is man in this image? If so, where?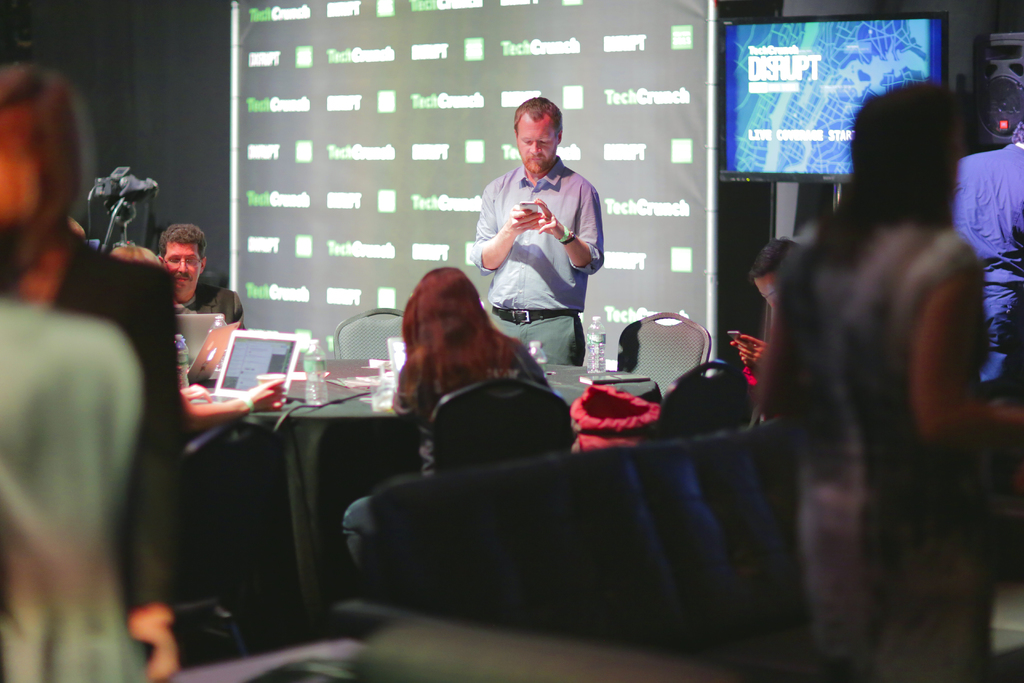
Yes, at x1=466 y1=97 x2=618 y2=373.
